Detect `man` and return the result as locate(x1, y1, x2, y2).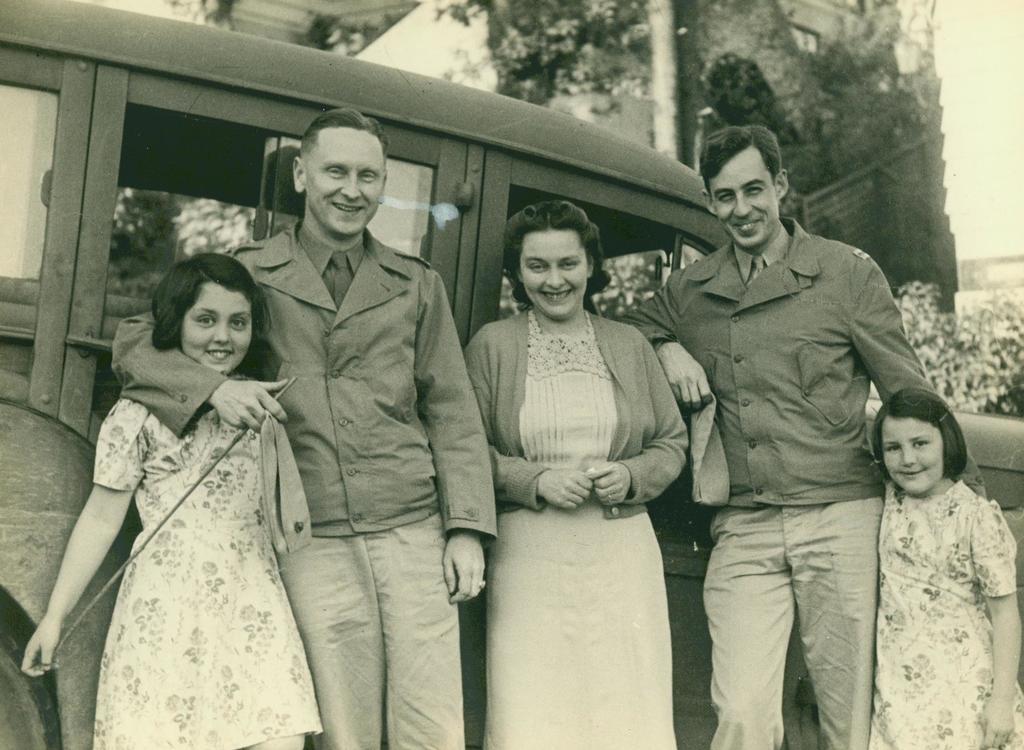
locate(111, 107, 500, 749).
